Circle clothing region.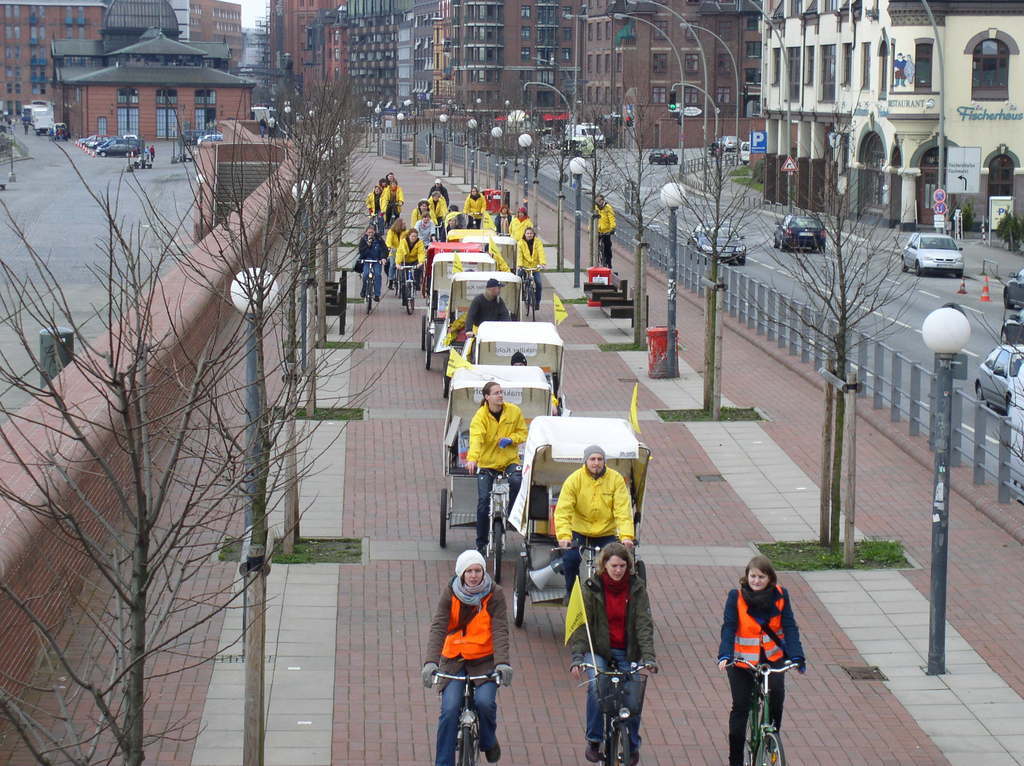
Region: (587,198,622,273).
